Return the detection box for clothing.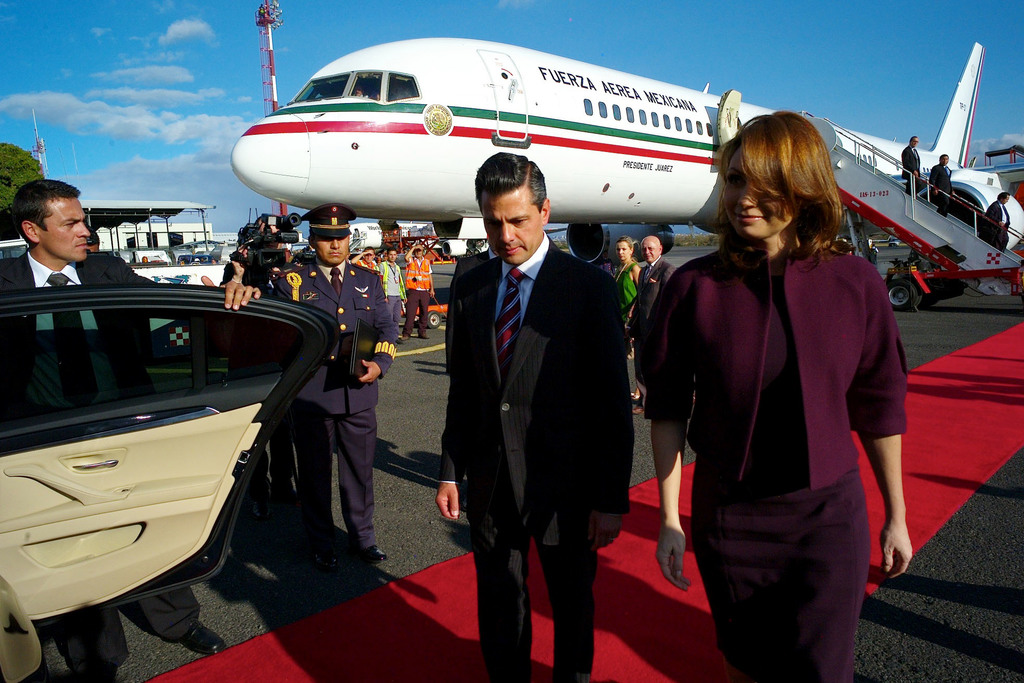
bbox=(642, 233, 911, 682).
